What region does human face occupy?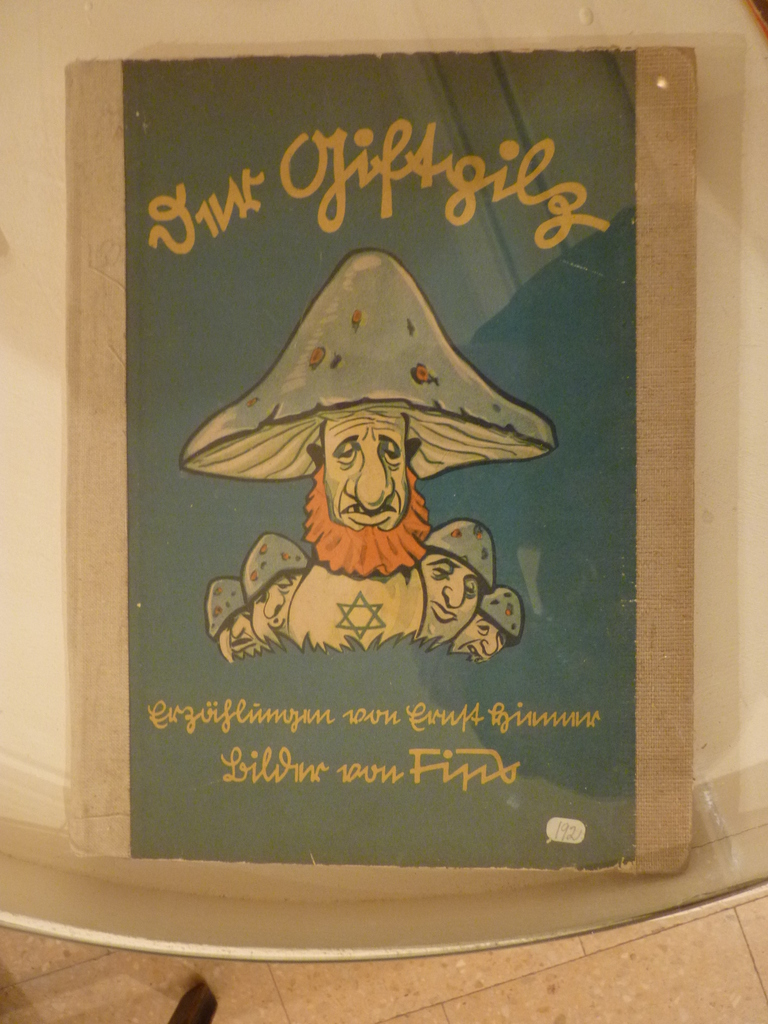
rect(413, 549, 479, 635).
